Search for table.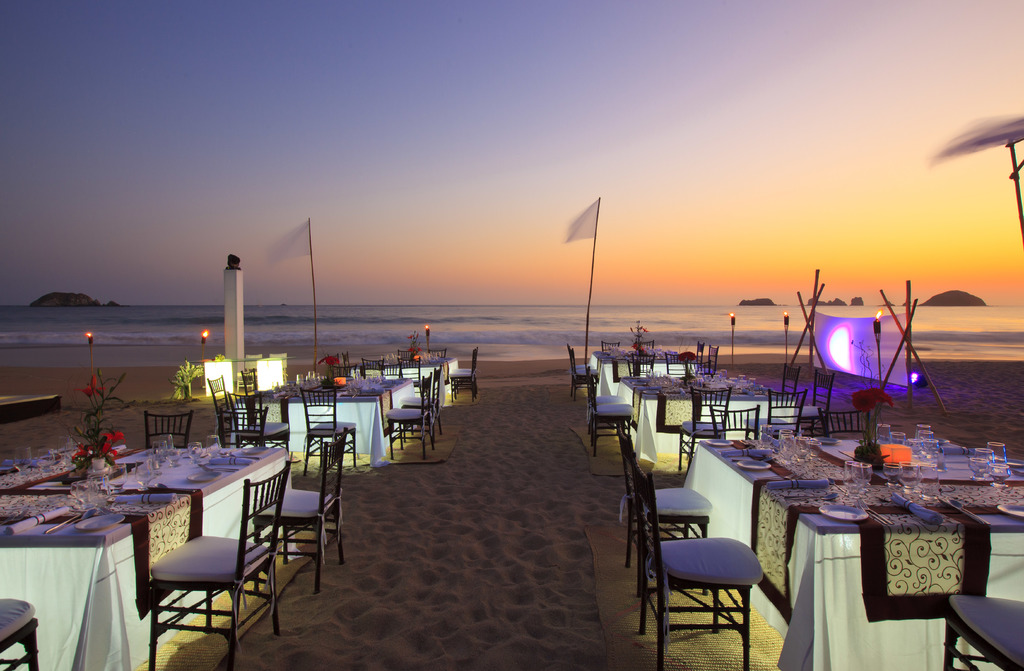
Found at 0/483/196/670.
